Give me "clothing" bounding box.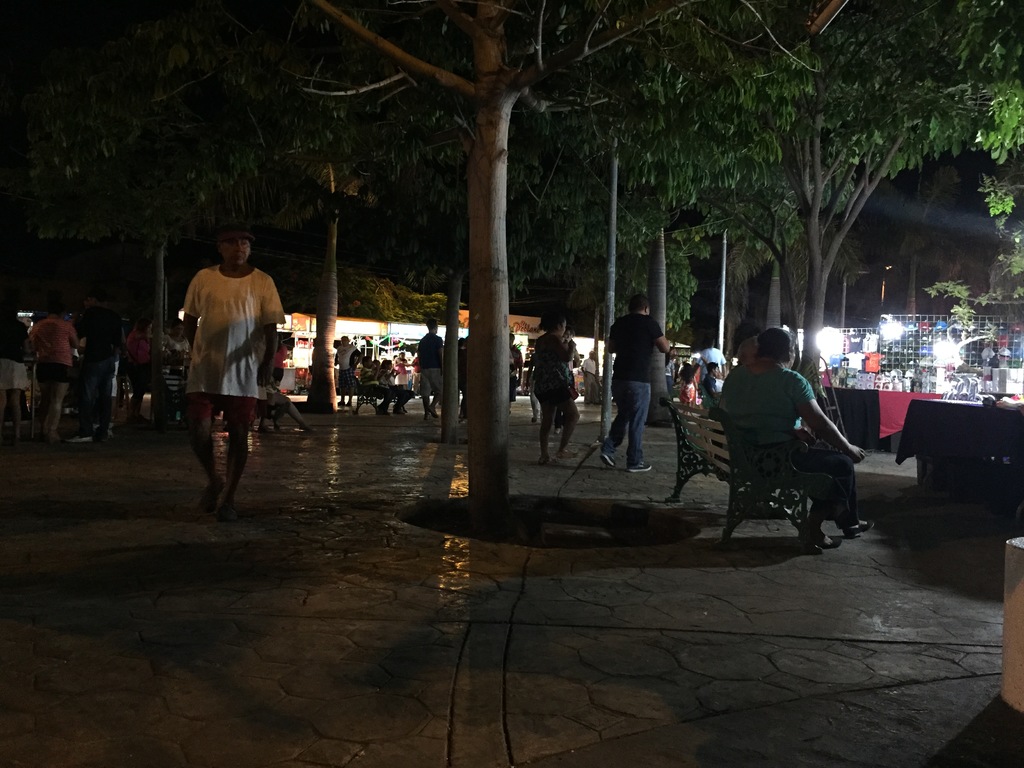
bbox=(413, 358, 419, 392).
